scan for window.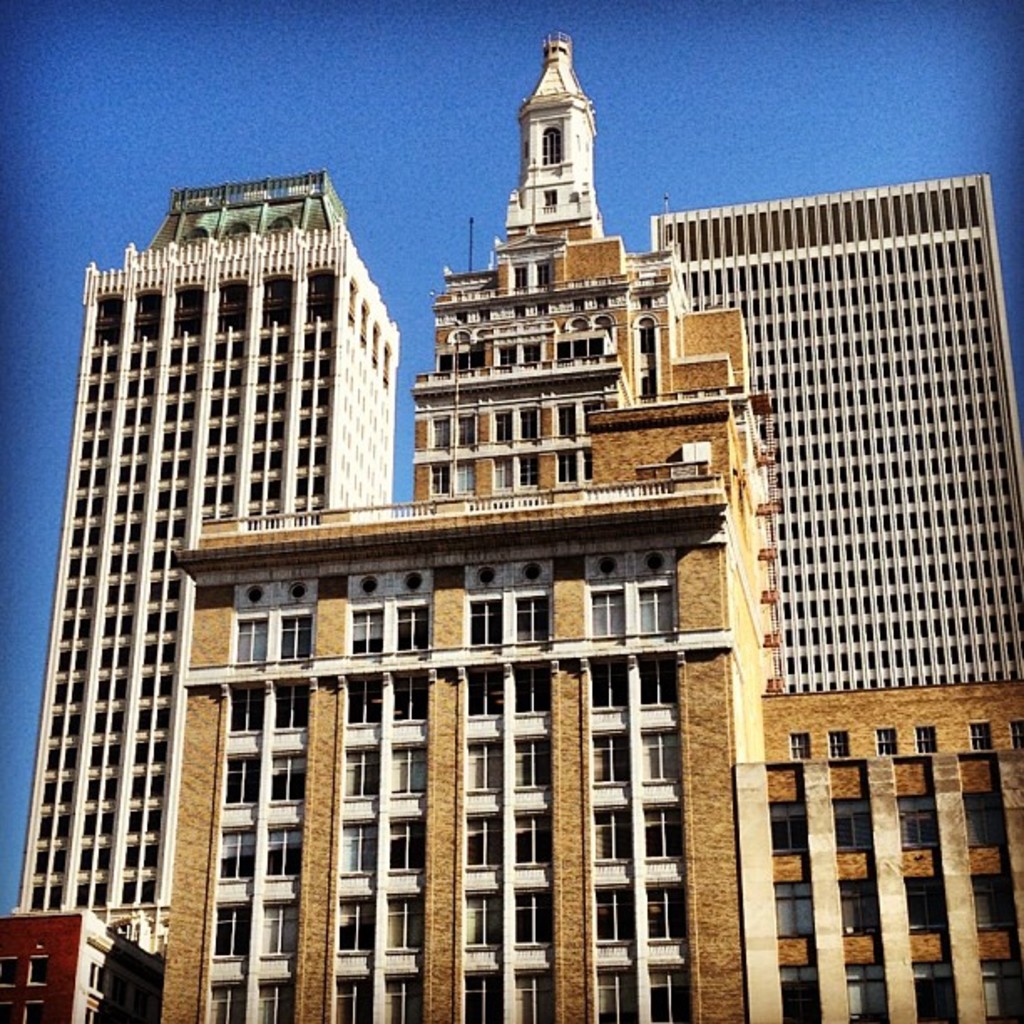
Scan result: 763, 800, 800, 862.
